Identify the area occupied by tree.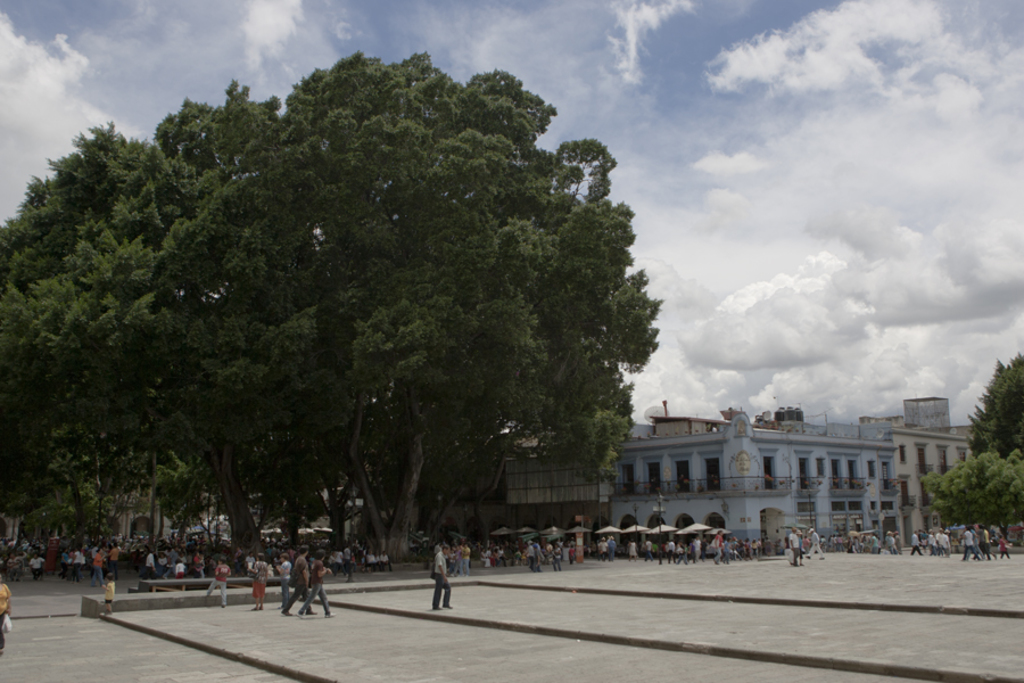
Area: [x1=150, y1=445, x2=215, y2=549].
